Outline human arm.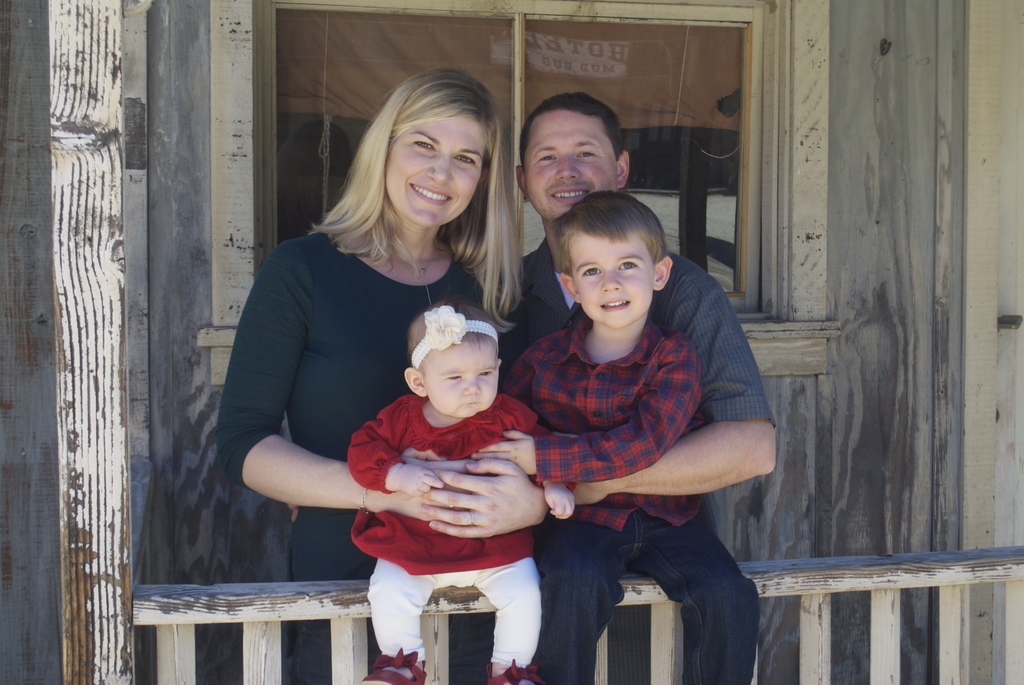
Outline: bbox(218, 400, 387, 547).
